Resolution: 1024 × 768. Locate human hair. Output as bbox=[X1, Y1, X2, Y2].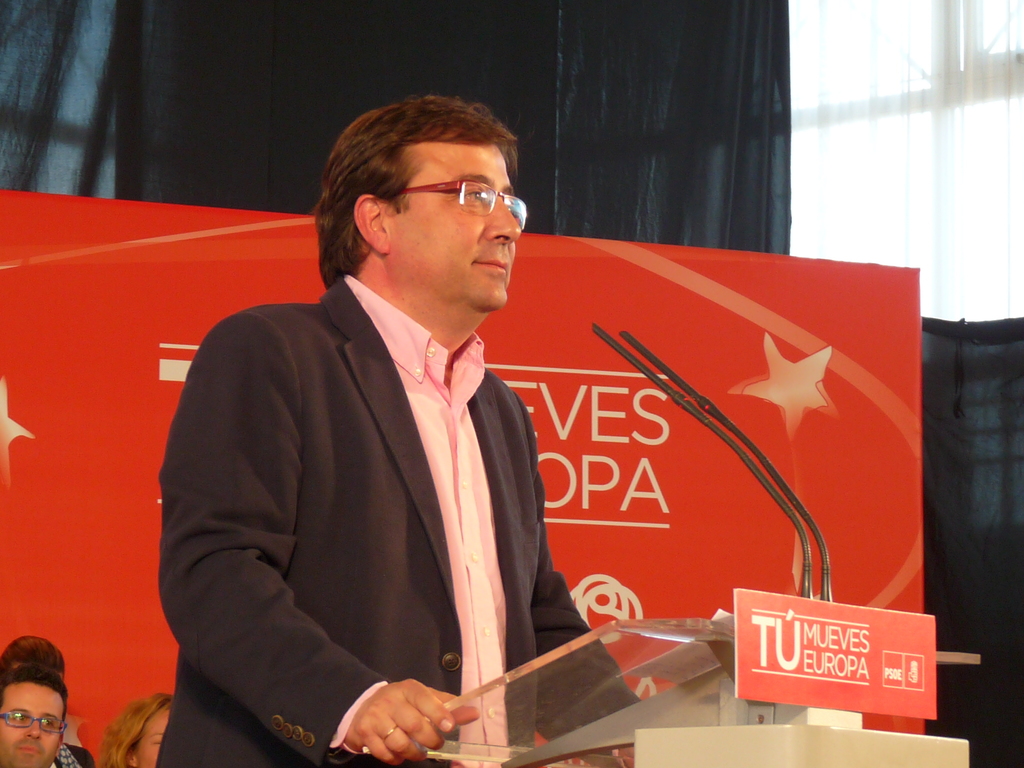
bbox=[0, 662, 74, 732].
